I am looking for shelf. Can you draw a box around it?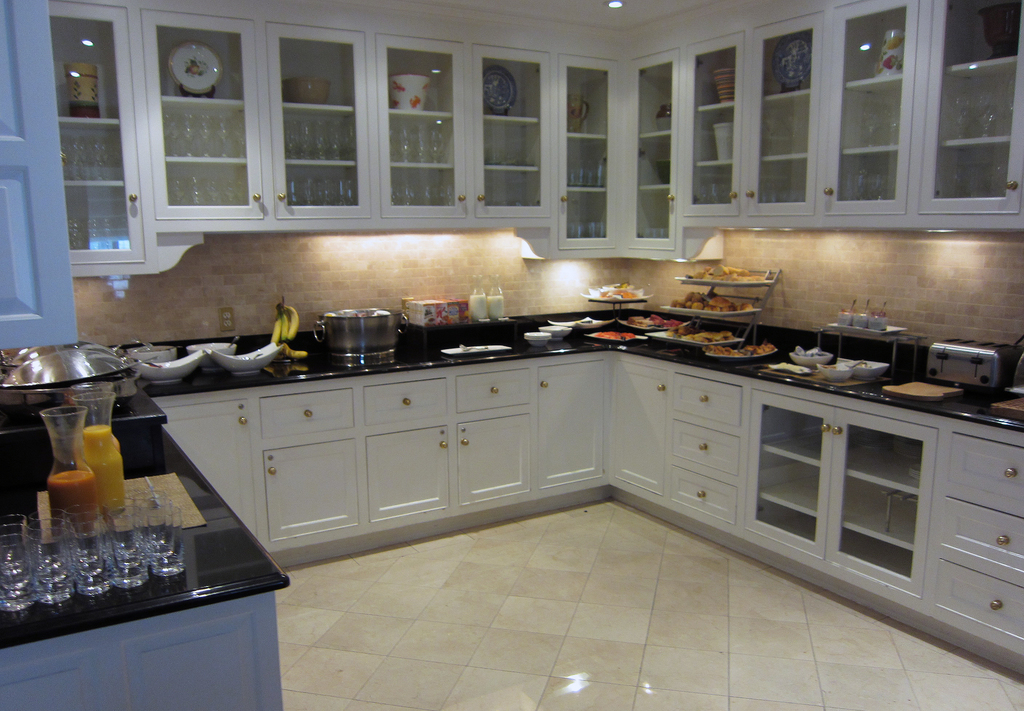
Sure, the bounding box is bbox=(570, 195, 605, 243).
